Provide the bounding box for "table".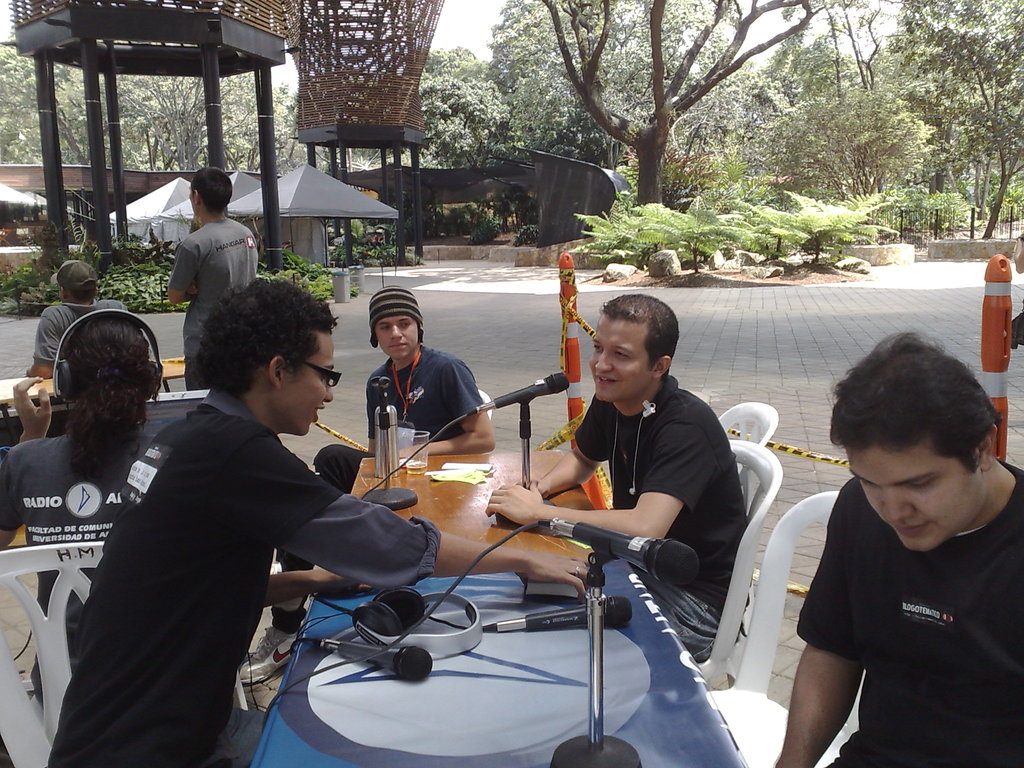
<bbox>247, 447, 747, 767</bbox>.
